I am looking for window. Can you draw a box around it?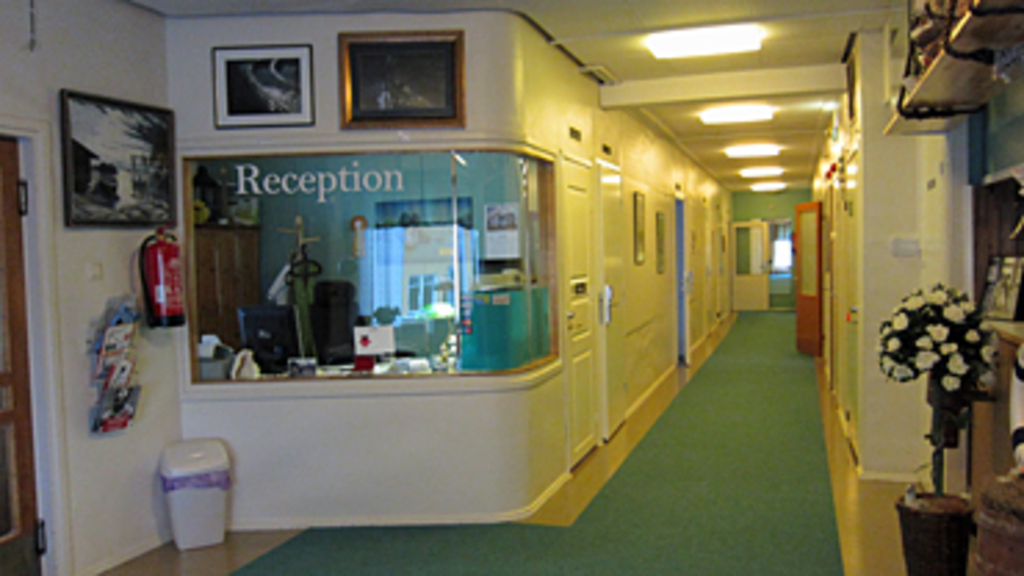
Sure, the bounding box is (left=321, top=25, right=443, bottom=111).
